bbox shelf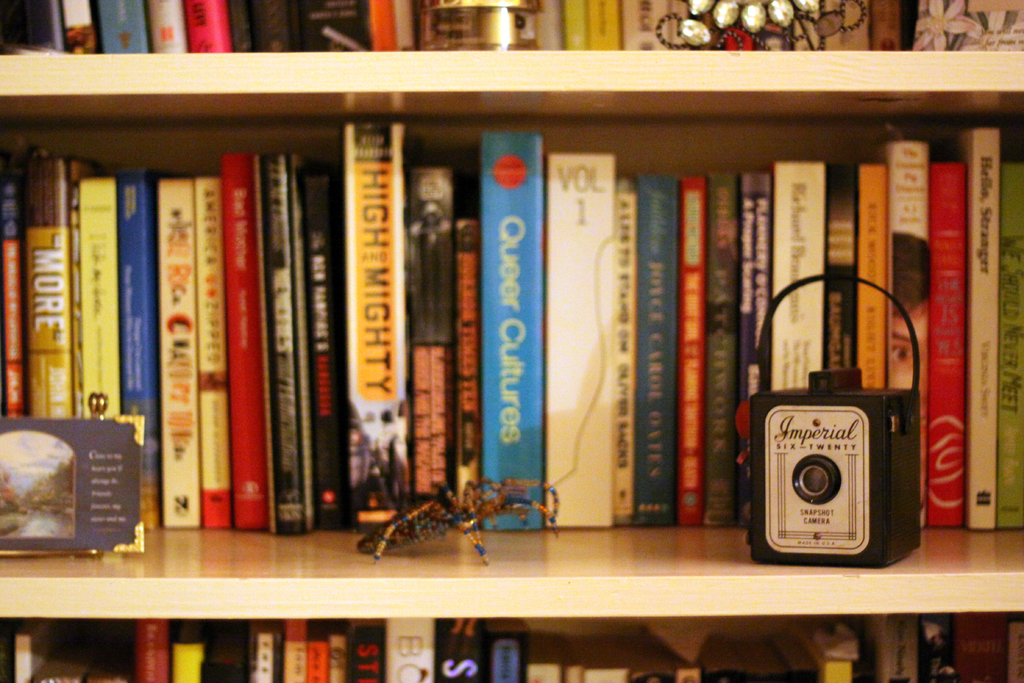
(x1=0, y1=536, x2=1023, y2=620)
